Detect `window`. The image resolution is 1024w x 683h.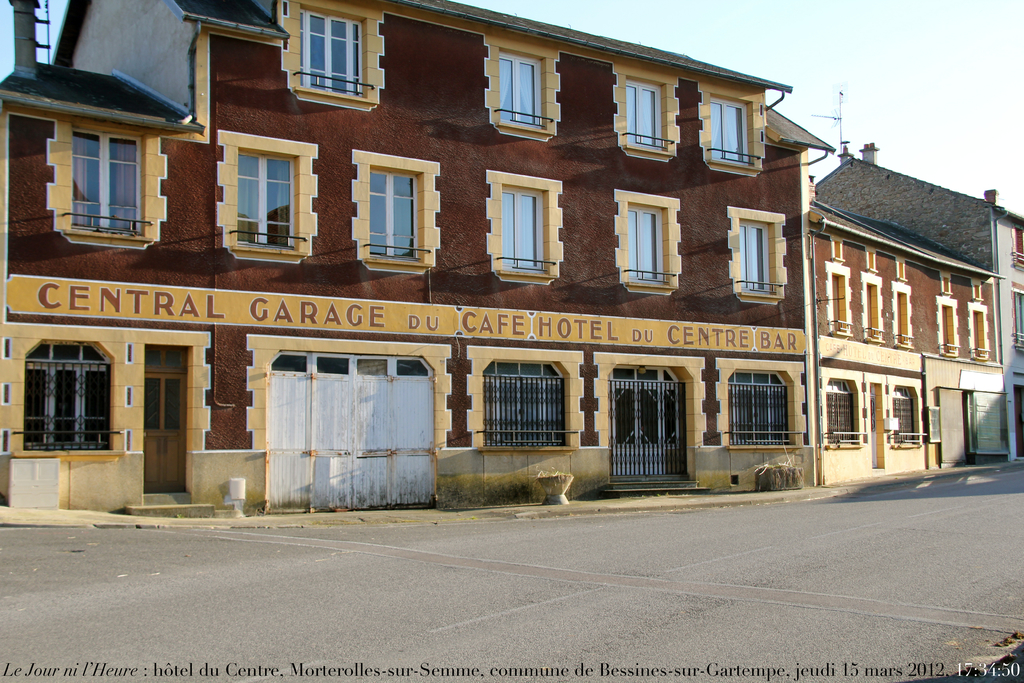
[x1=361, y1=169, x2=419, y2=261].
